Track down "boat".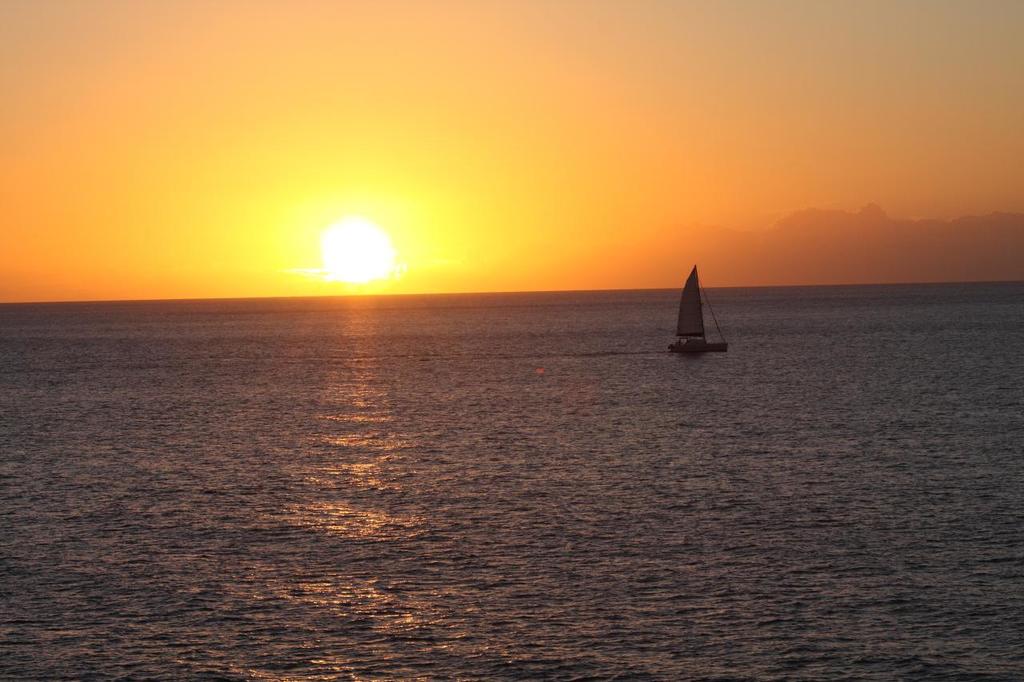
Tracked to detection(666, 263, 733, 362).
